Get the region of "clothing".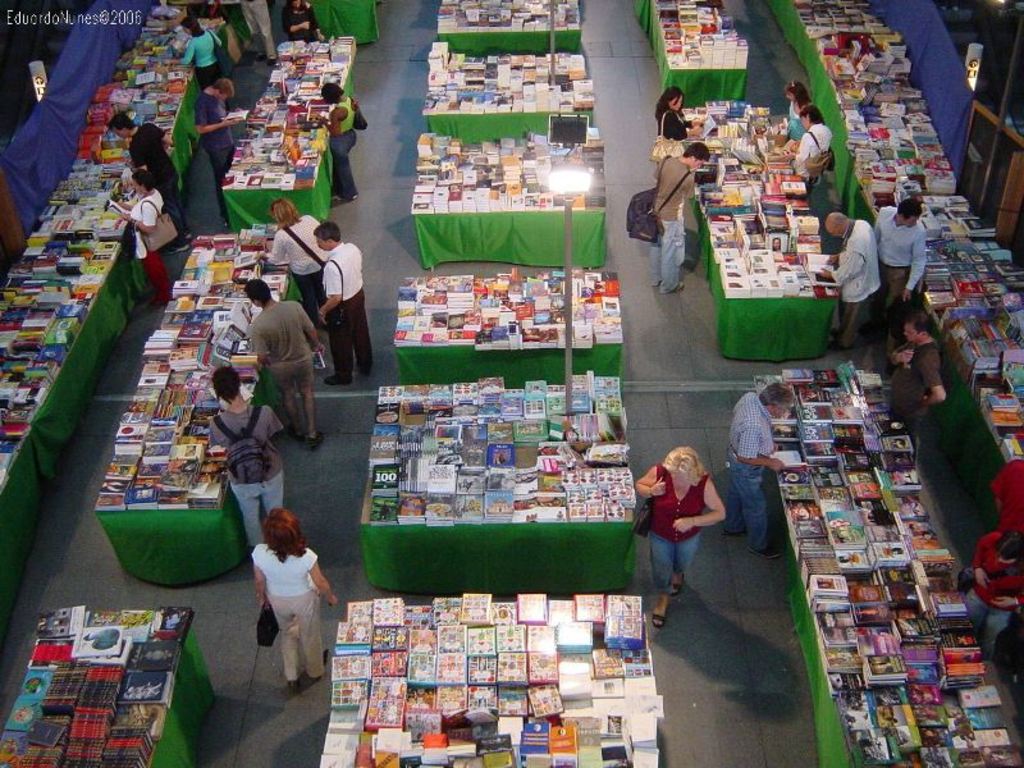
<region>658, 152, 692, 298</region>.
